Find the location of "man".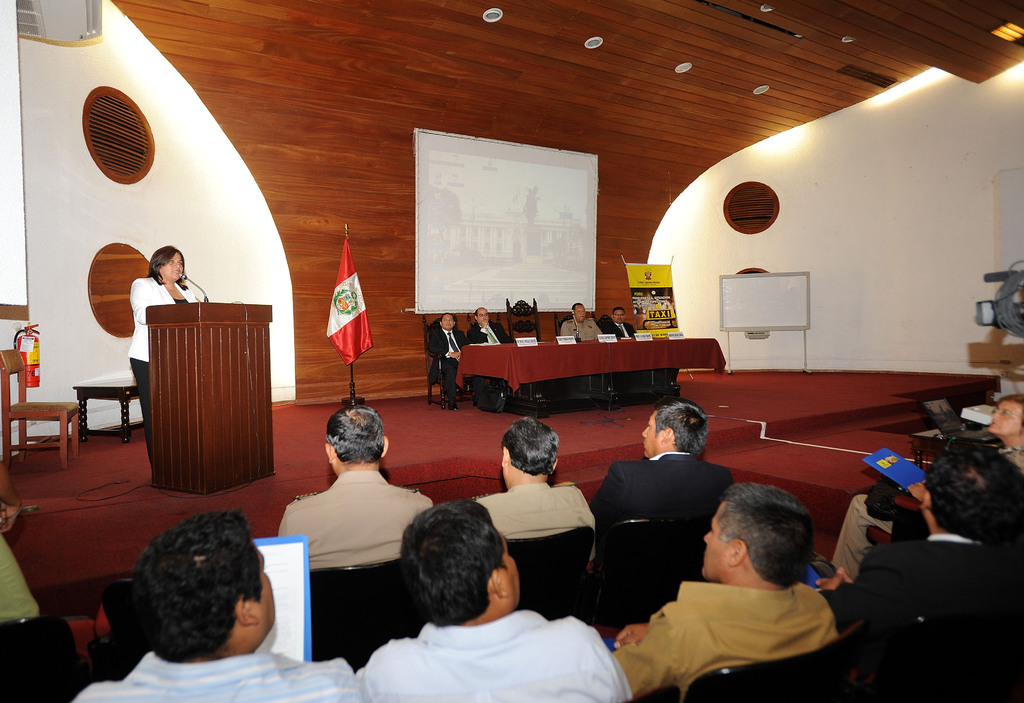
Location: <box>274,403,438,570</box>.
